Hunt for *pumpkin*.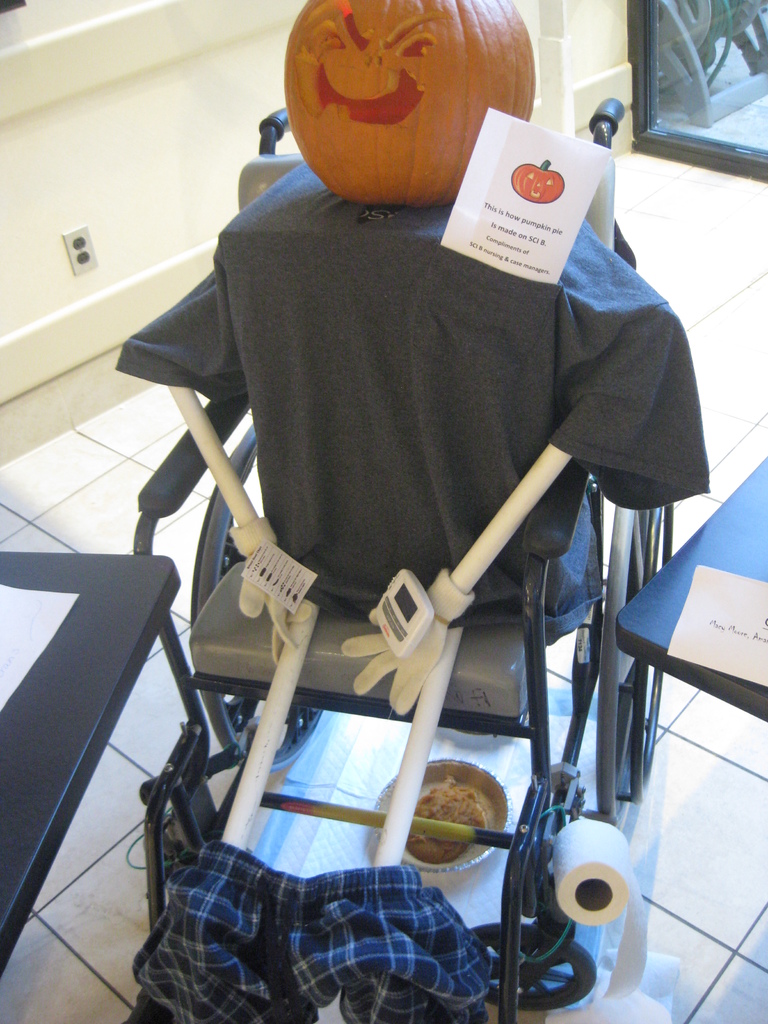
Hunted down at [left=276, top=0, right=536, bottom=192].
